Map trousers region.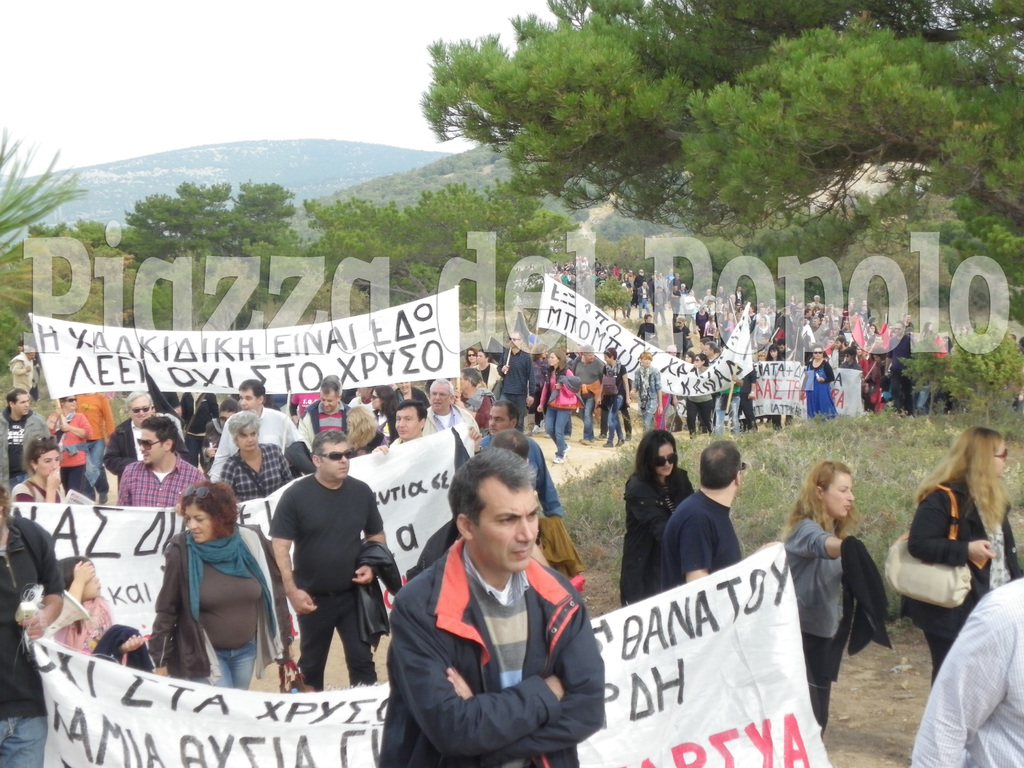
Mapped to x1=668, y1=399, x2=687, y2=427.
